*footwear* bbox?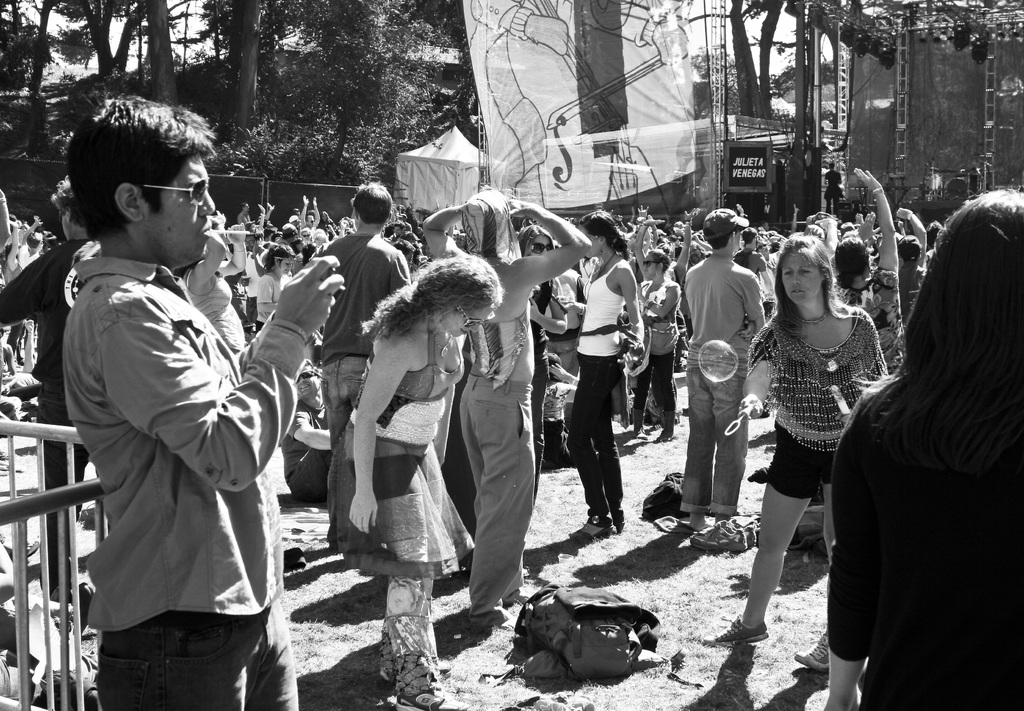
left=728, top=519, right=756, bottom=545
